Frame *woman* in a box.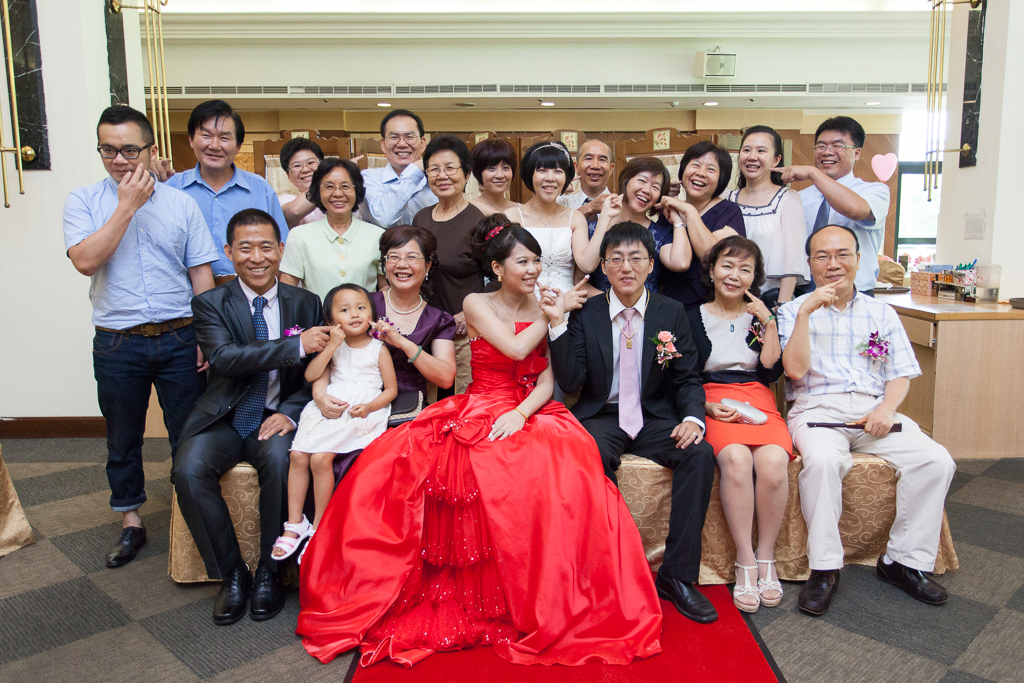
(x1=696, y1=236, x2=797, y2=615).
